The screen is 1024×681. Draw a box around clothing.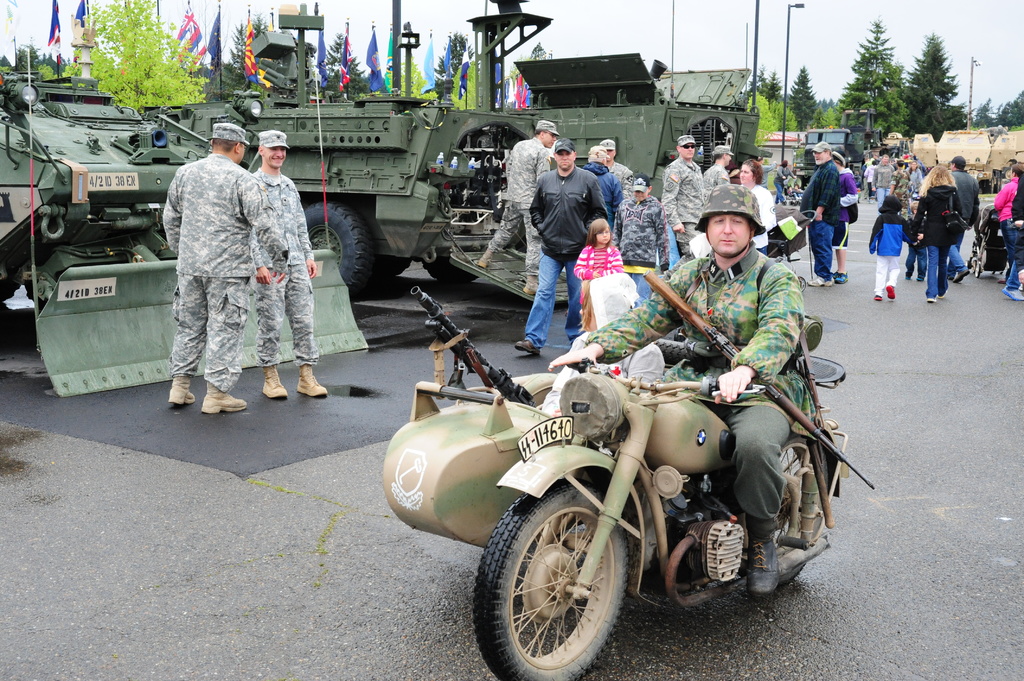
Rect(772, 163, 787, 198).
